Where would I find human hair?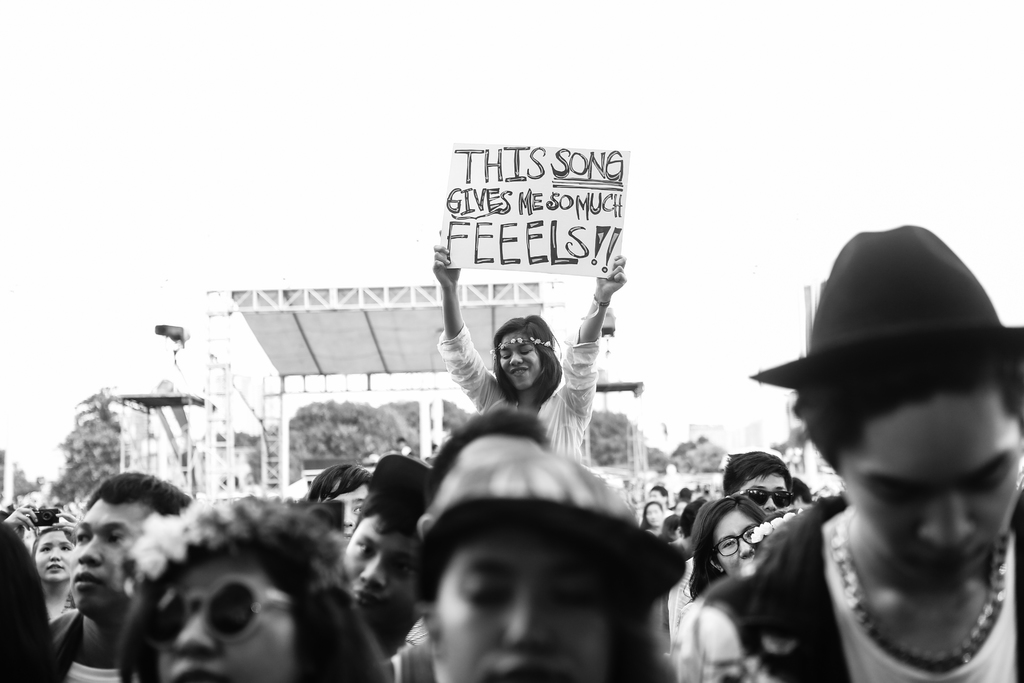
At (left=640, top=498, right=661, bottom=527).
